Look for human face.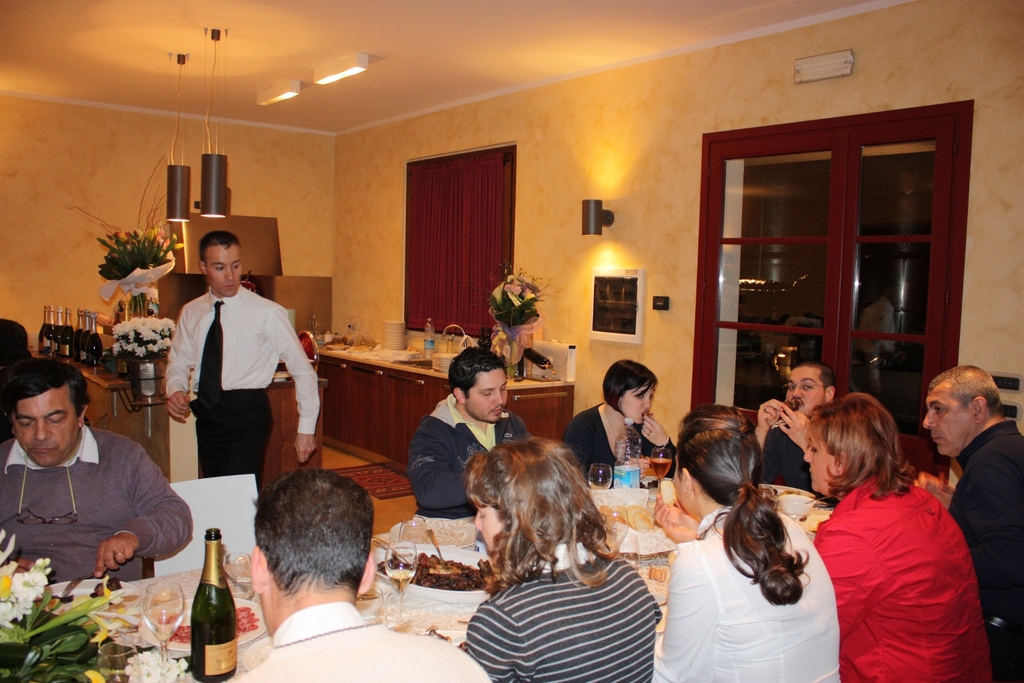
Found: box=[618, 386, 656, 425].
